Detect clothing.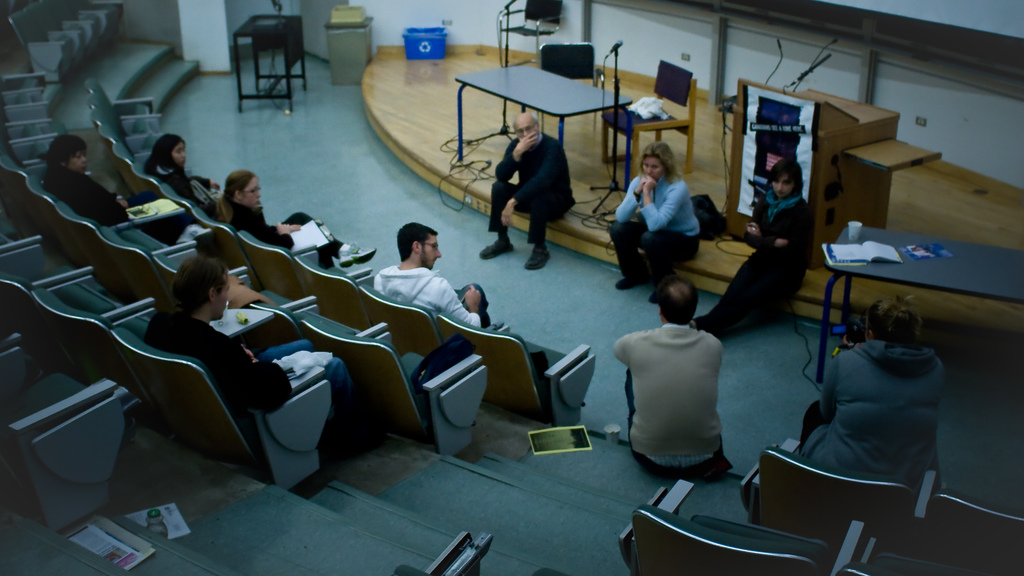
Detected at 149:325:284:468.
